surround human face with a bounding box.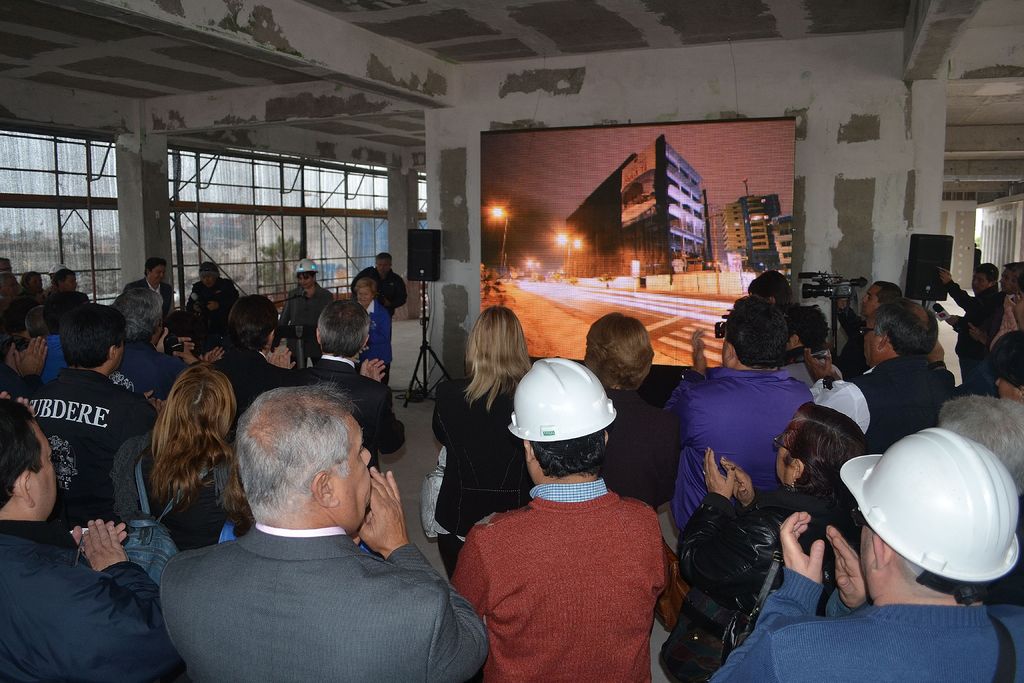
l=376, t=256, r=390, b=274.
